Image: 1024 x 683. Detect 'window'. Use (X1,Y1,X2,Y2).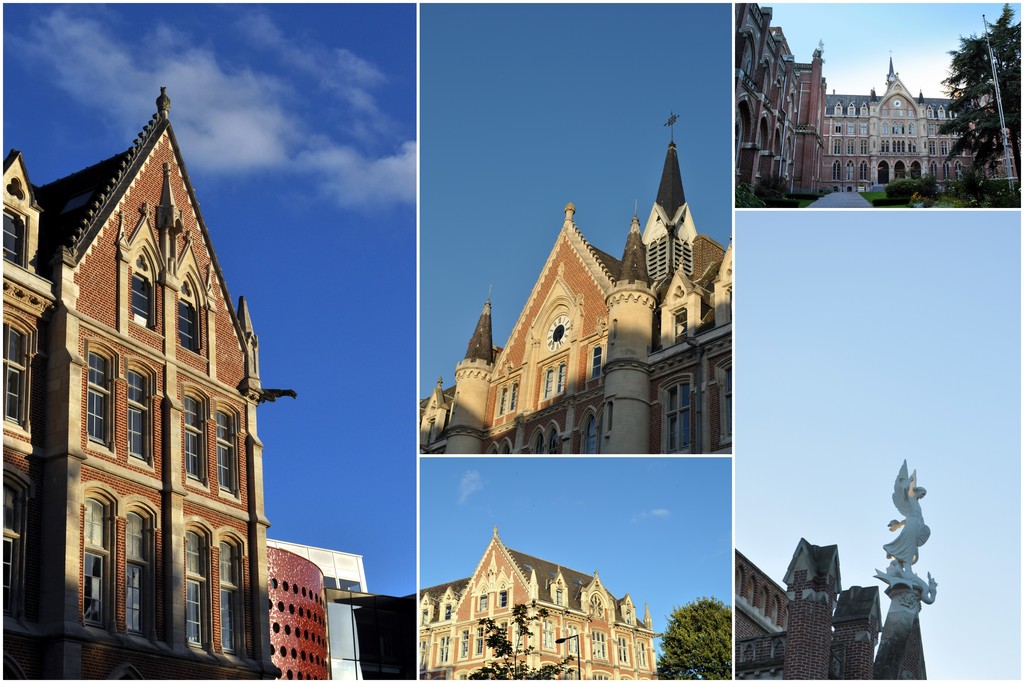
(3,318,34,427).
